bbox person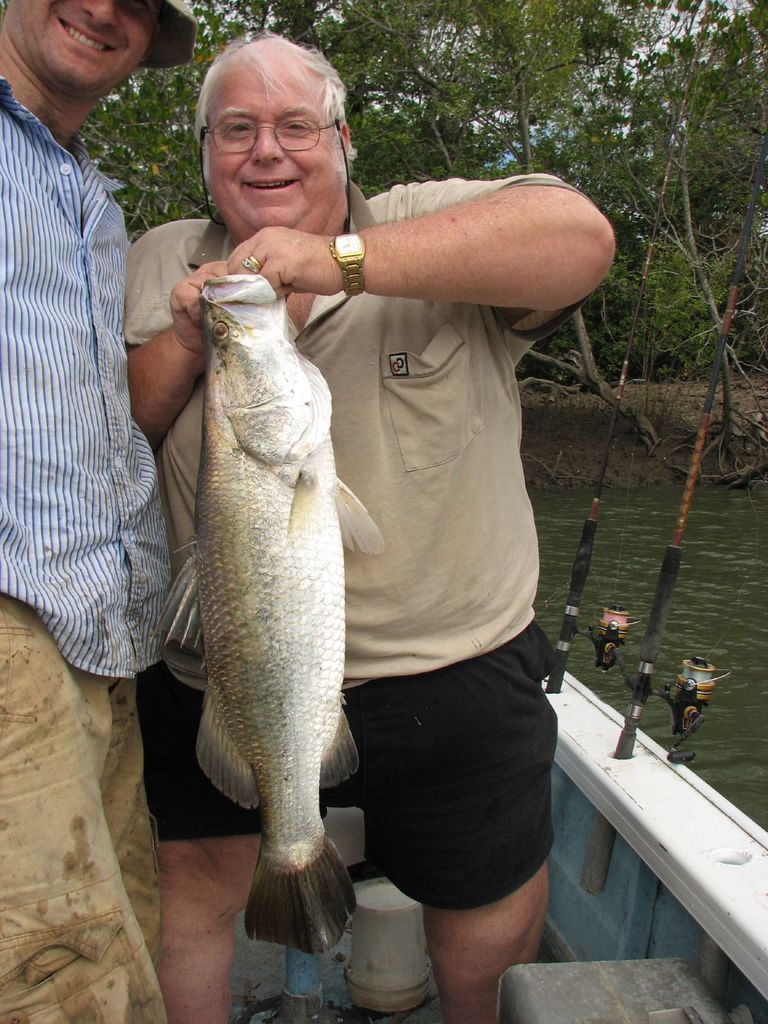
locate(16, 0, 173, 819)
